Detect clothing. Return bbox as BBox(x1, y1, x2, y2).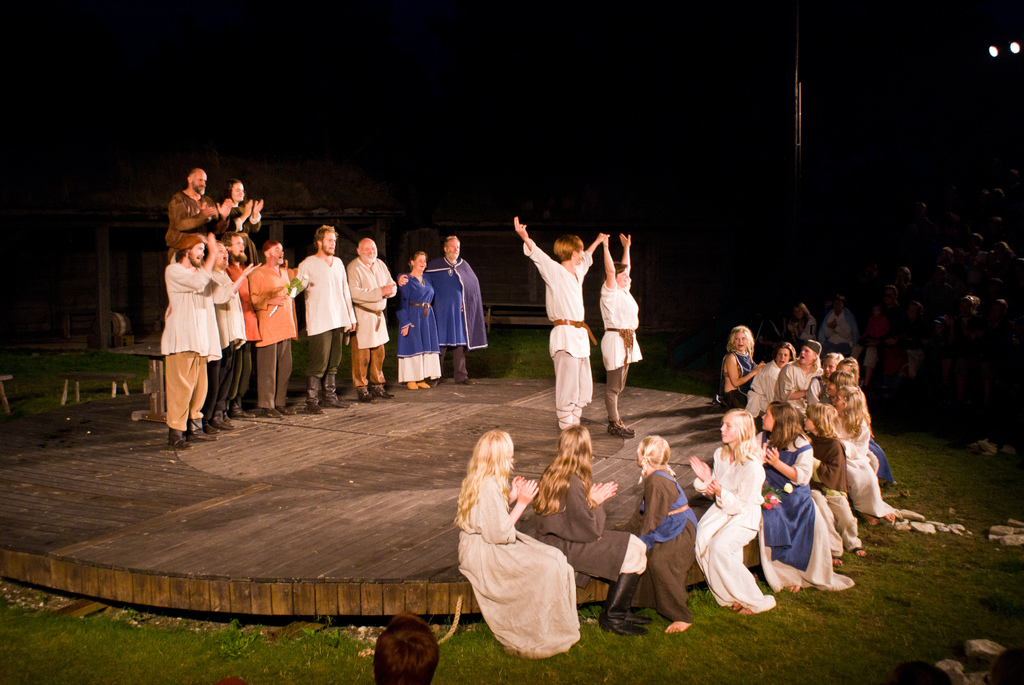
BBox(164, 261, 222, 430).
